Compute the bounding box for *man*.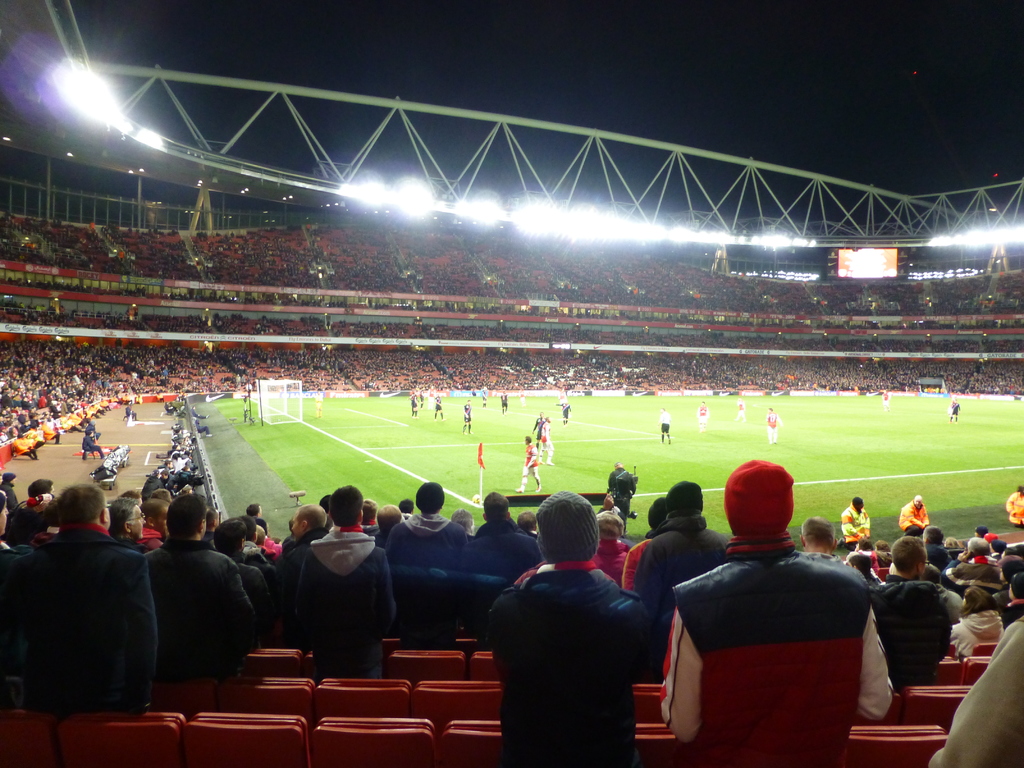
(left=537, top=415, right=554, bottom=466).
